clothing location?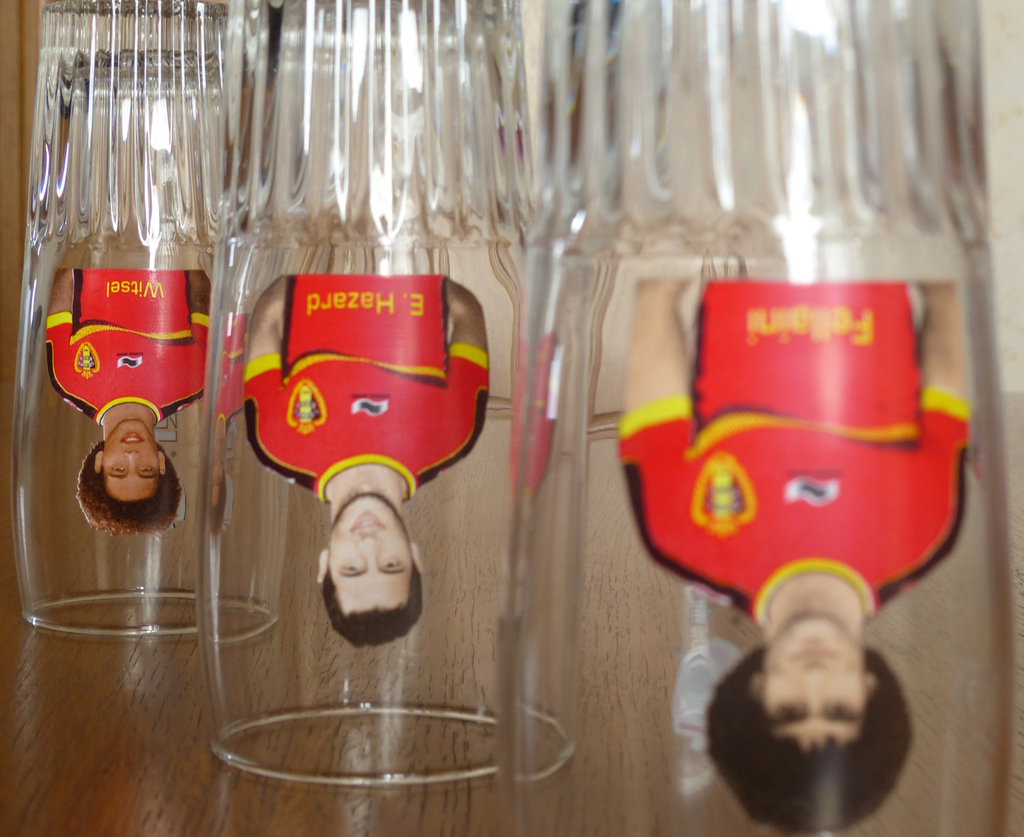
pyautogui.locateOnScreen(45, 266, 225, 424)
